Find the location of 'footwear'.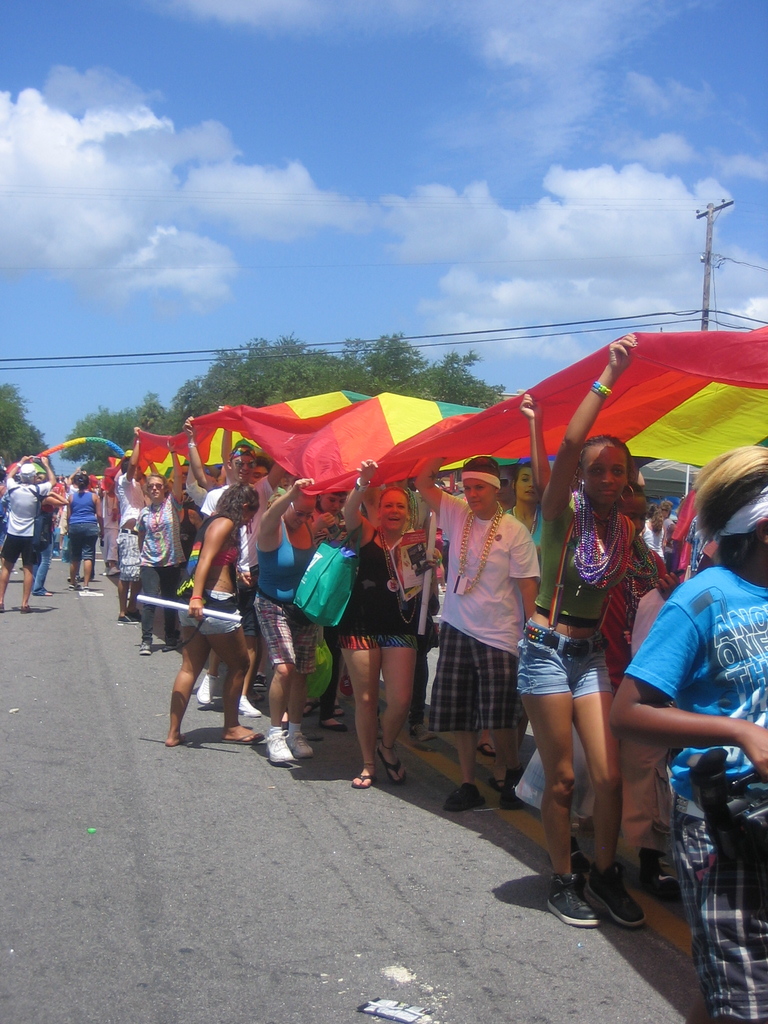
Location: select_region(492, 769, 515, 811).
